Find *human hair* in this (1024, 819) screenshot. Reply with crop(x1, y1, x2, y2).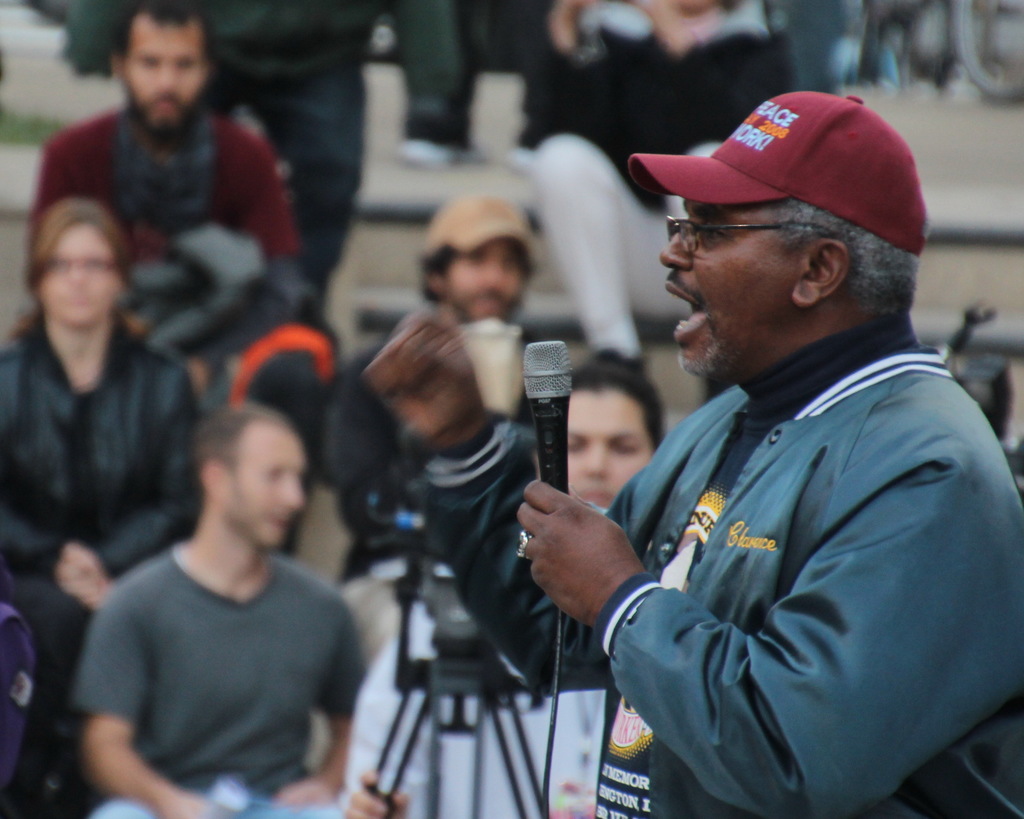
crop(4, 190, 131, 340).
